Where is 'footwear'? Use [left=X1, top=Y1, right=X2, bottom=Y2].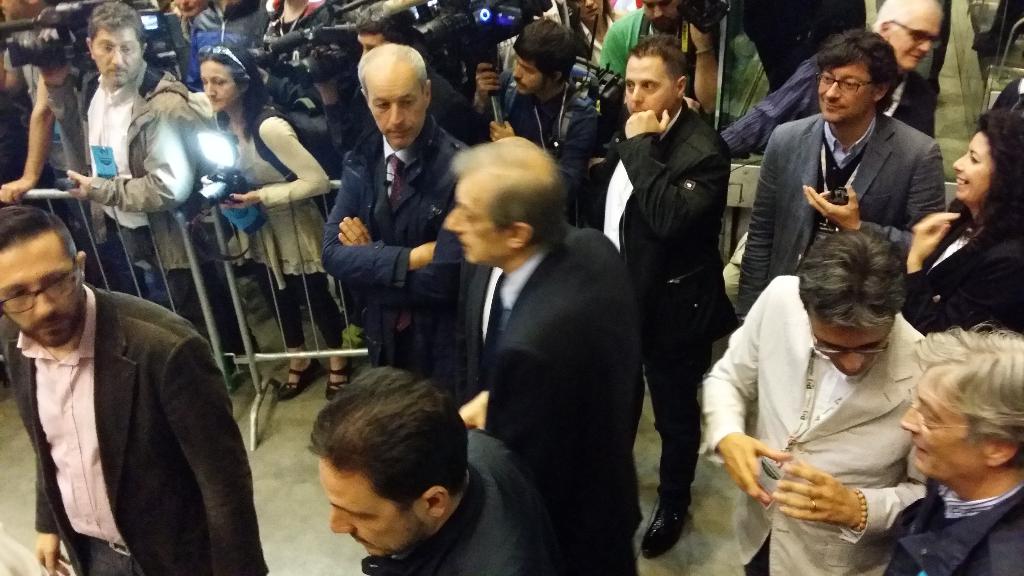
[left=323, top=356, right=351, bottom=403].
